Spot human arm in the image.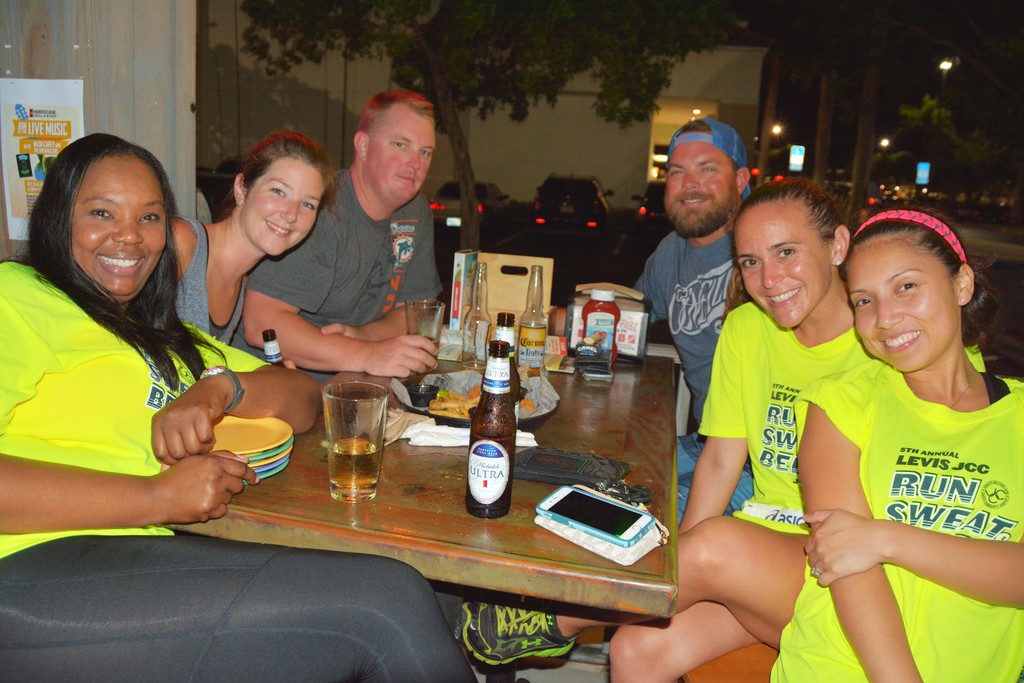
human arm found at Rect(244, 220, 438, 379).
